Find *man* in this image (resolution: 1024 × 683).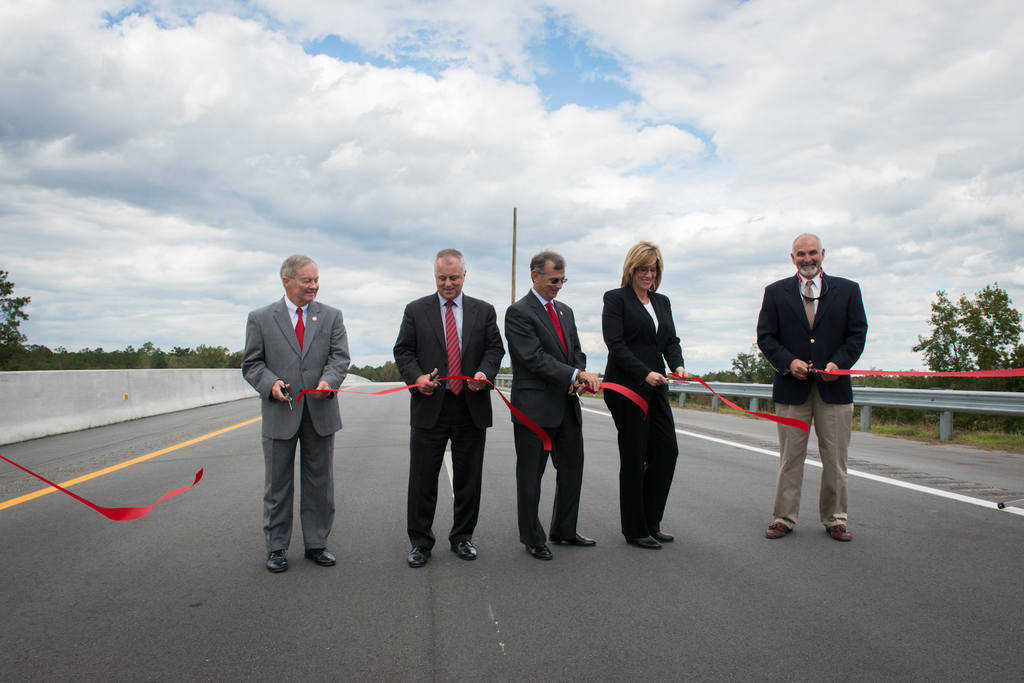
x1=500, y1=245, x2=601, y2=561.
